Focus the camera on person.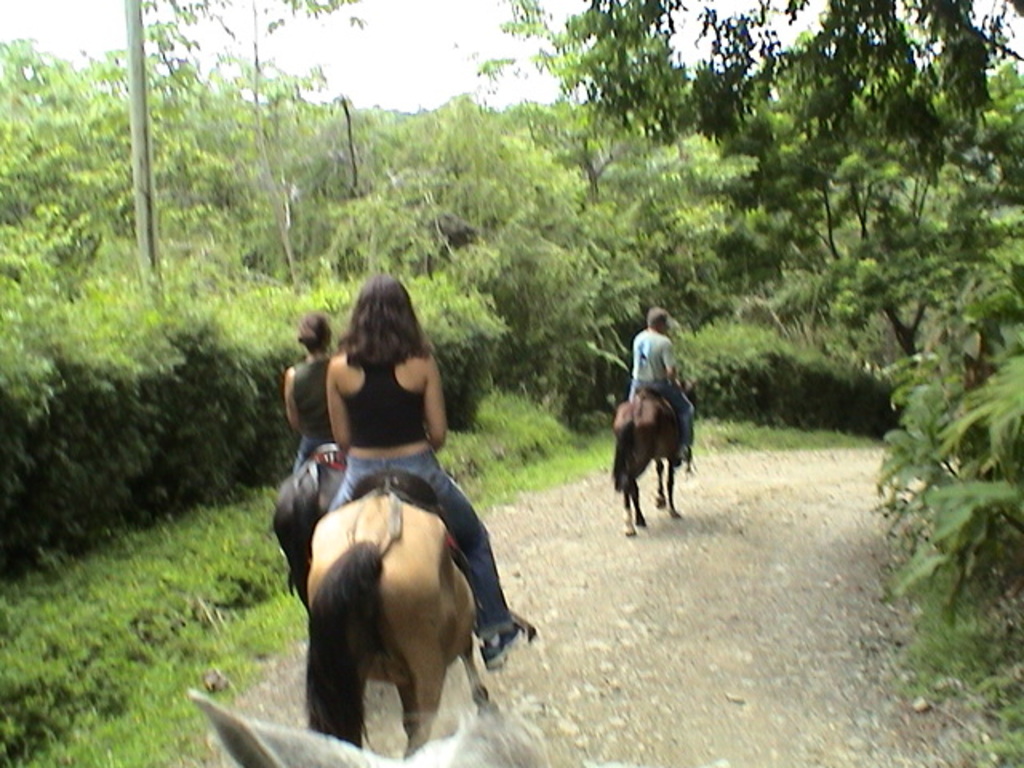
Focus region: region(330, 270, 534, 680).
